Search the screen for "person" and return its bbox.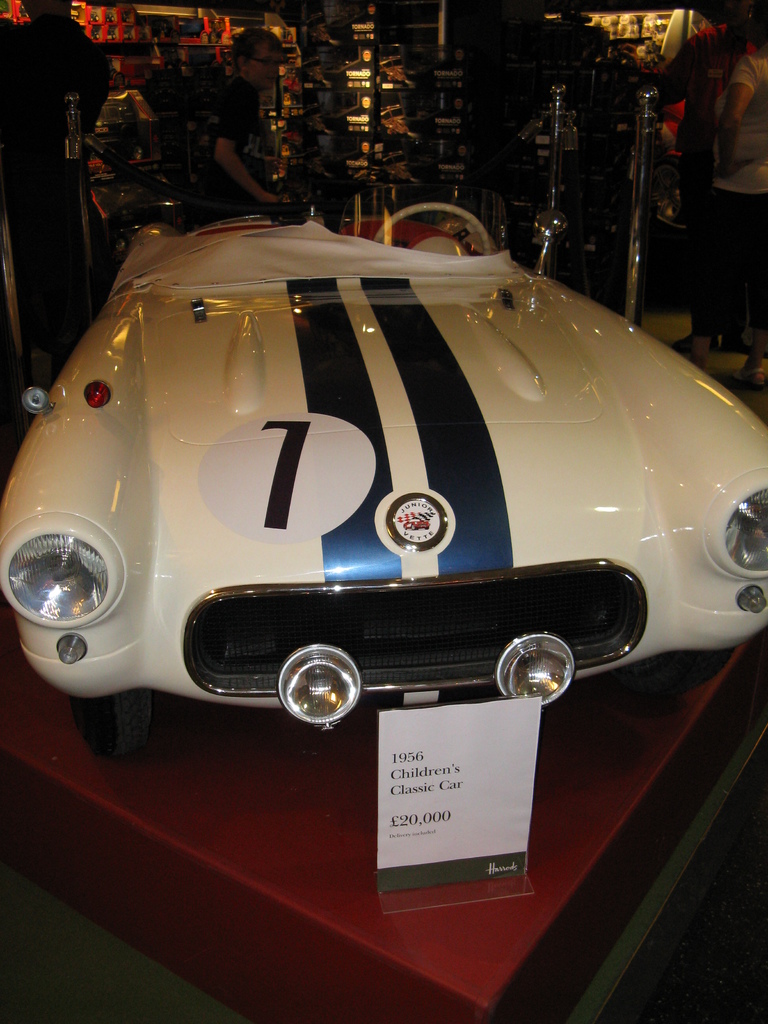
Found: crop(707, 0, 767, 390).
